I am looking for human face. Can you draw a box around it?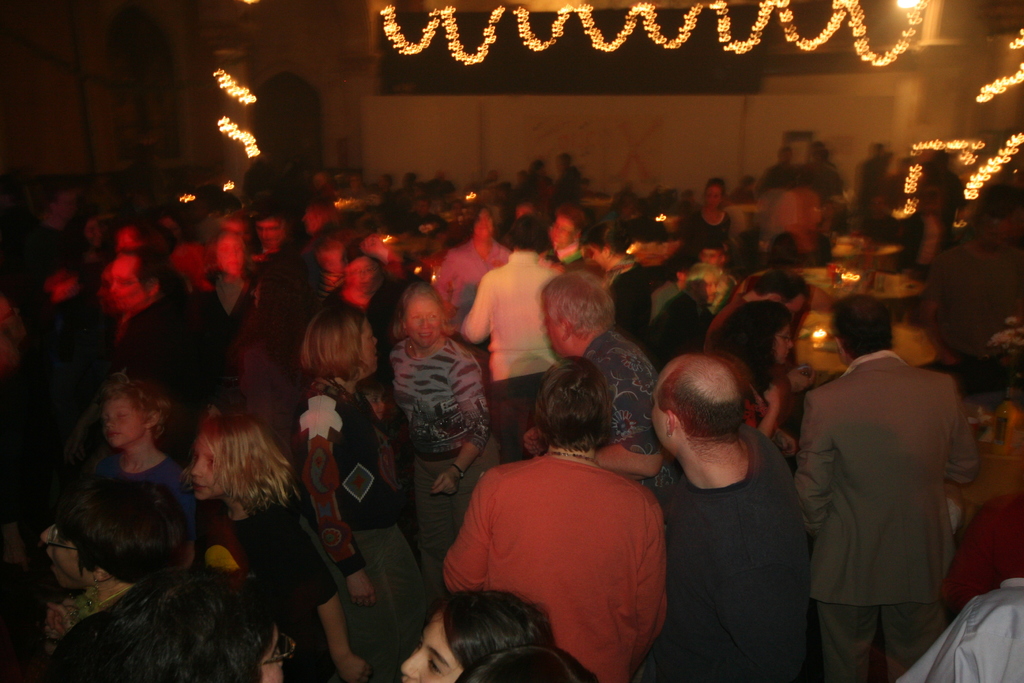
Sure, the bounding box is Rect(544, 313, 568, 357).
